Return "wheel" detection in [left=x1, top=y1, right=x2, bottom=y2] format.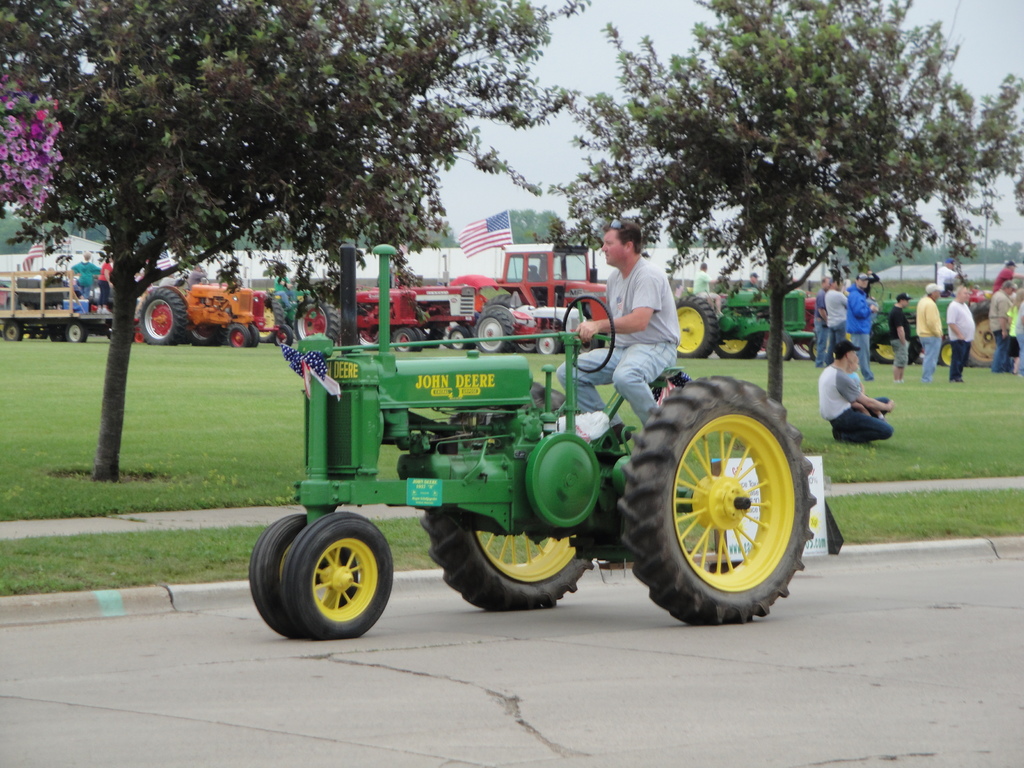
[left=429, top=513, right=595, bottom=607].
